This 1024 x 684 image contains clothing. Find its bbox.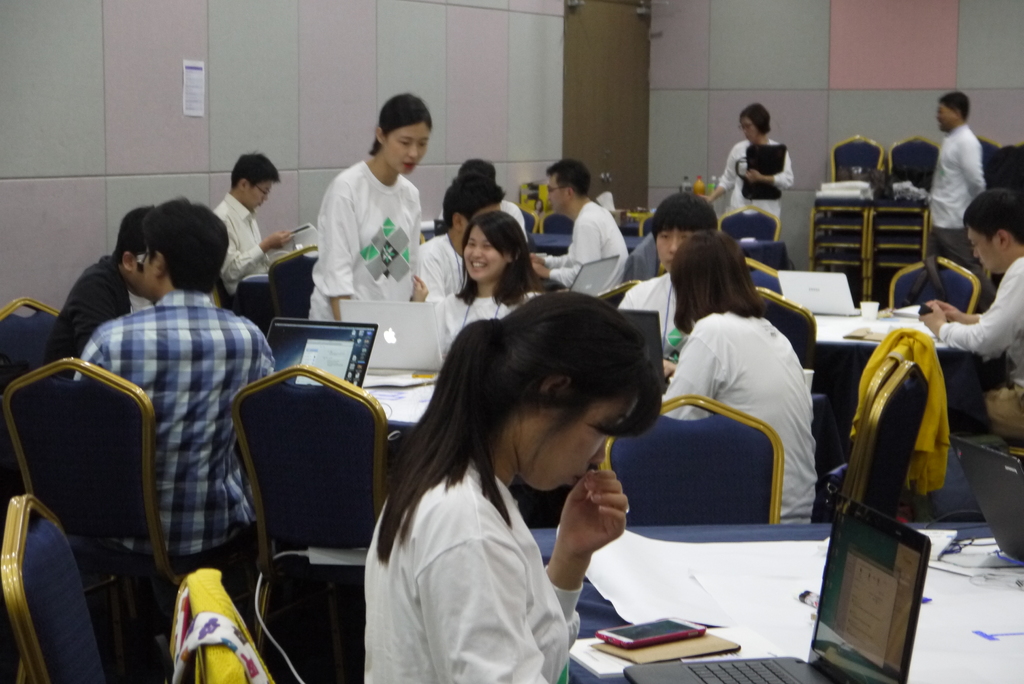
<box>719,131,793,245</box>.
